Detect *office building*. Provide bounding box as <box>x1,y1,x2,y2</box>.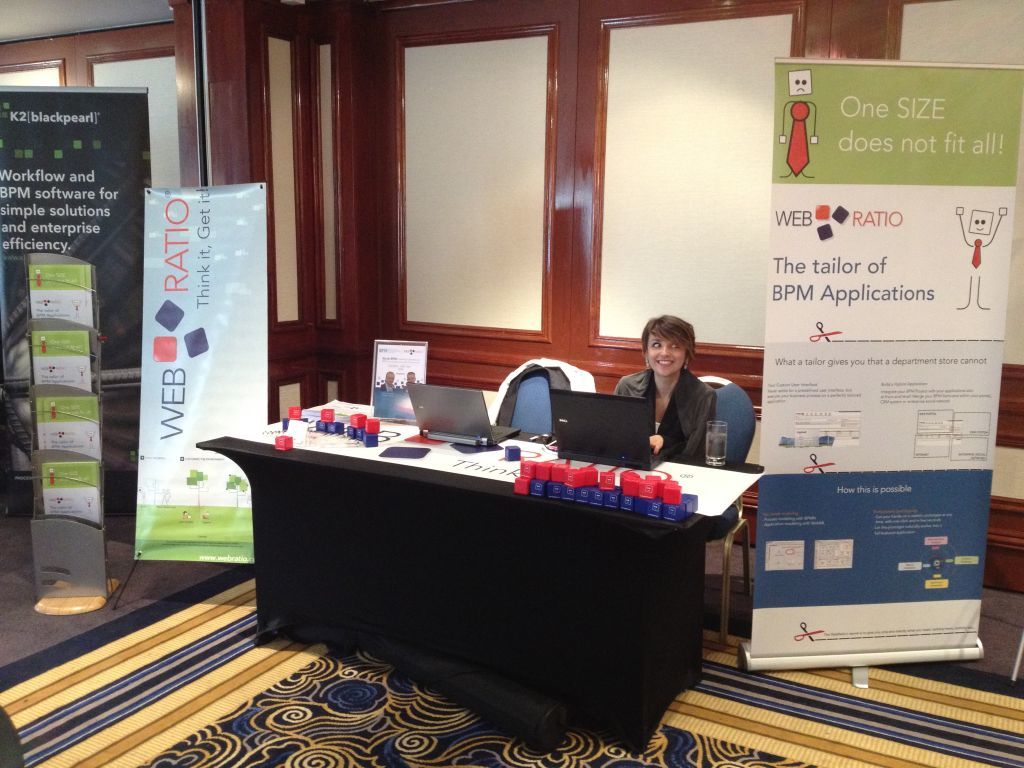
<box>55,52,987,767</box>.
